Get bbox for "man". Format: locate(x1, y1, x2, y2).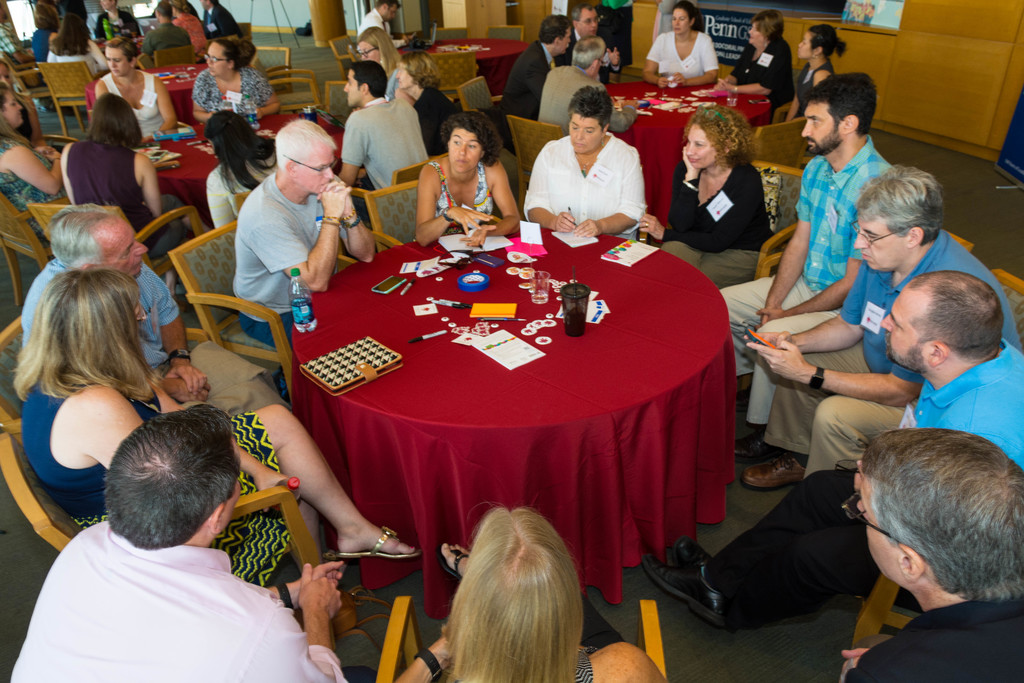
locate(712, 70, 898, 461).
